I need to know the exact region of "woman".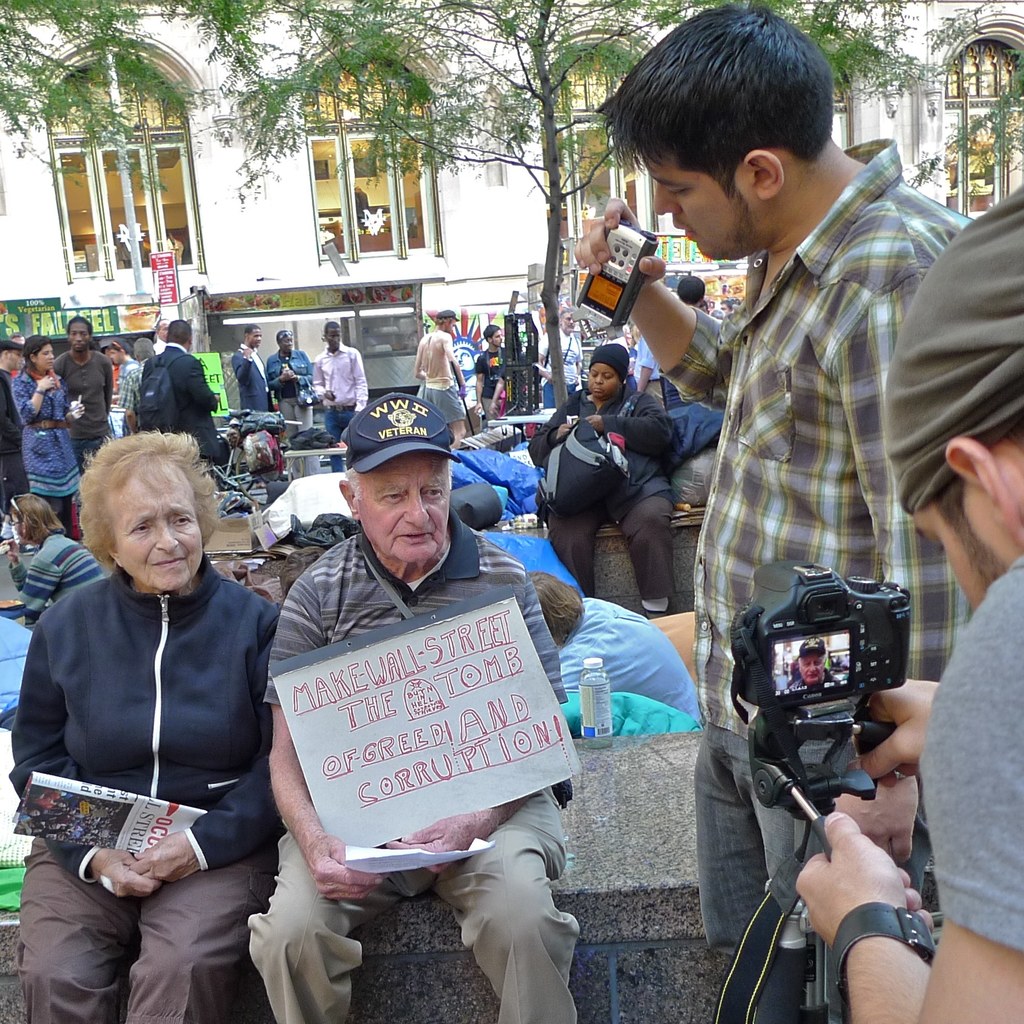
Region: left=539, top=336, right=708, bottom=625.
